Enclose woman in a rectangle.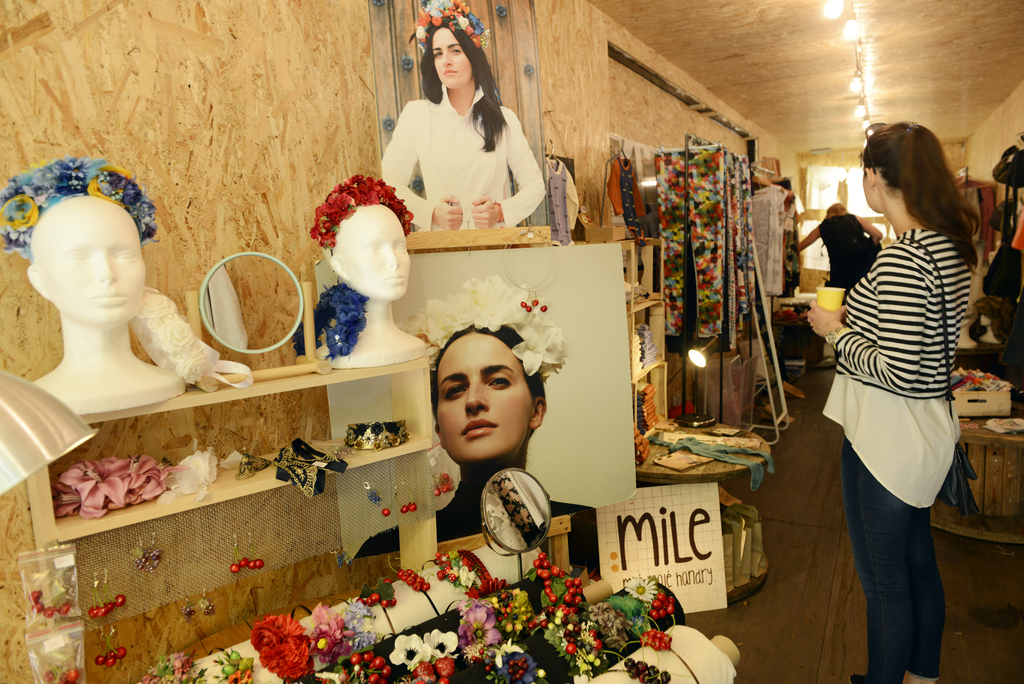
(left=376, top=26, right=546, bottom=239).
